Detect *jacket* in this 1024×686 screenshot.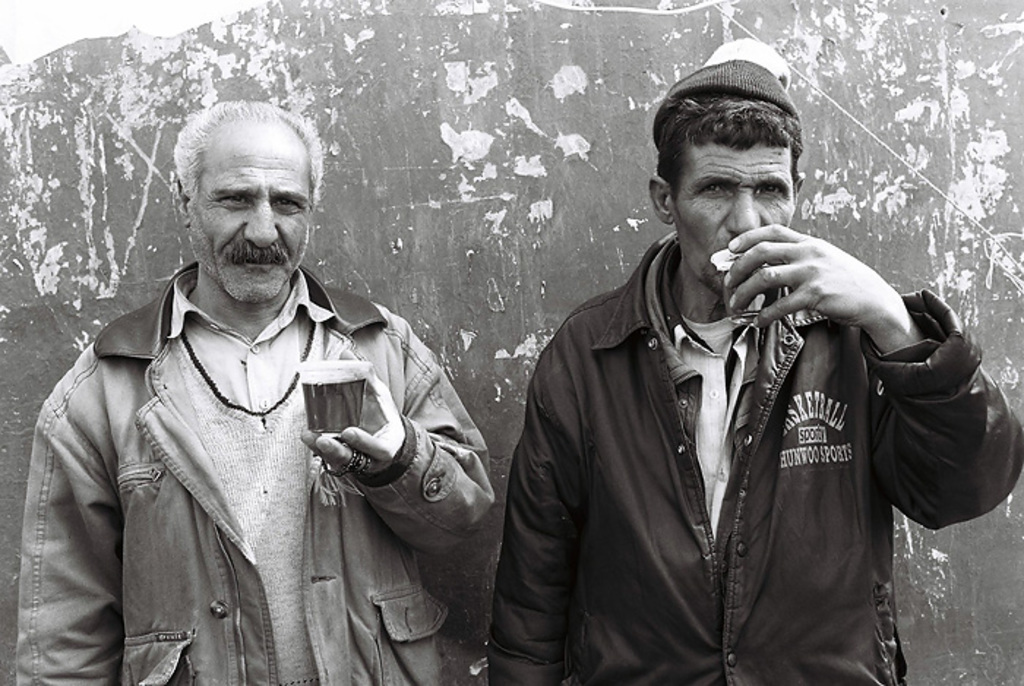
Detection: 494, 183, 960, 673.
